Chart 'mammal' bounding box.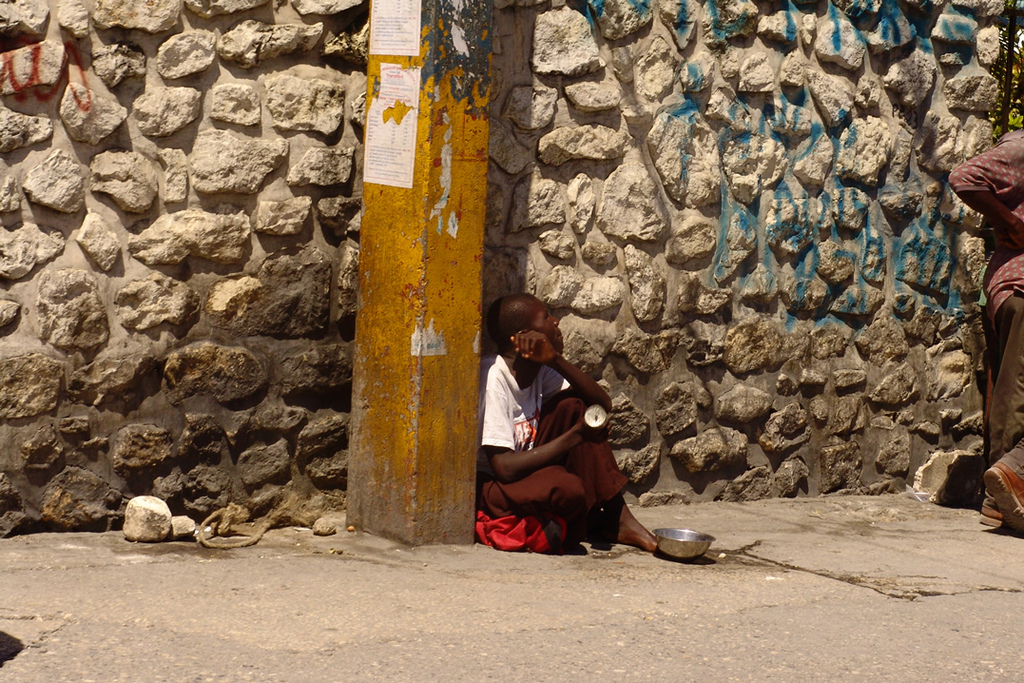
Charted: BBox(944, 118, 1023, 533).
